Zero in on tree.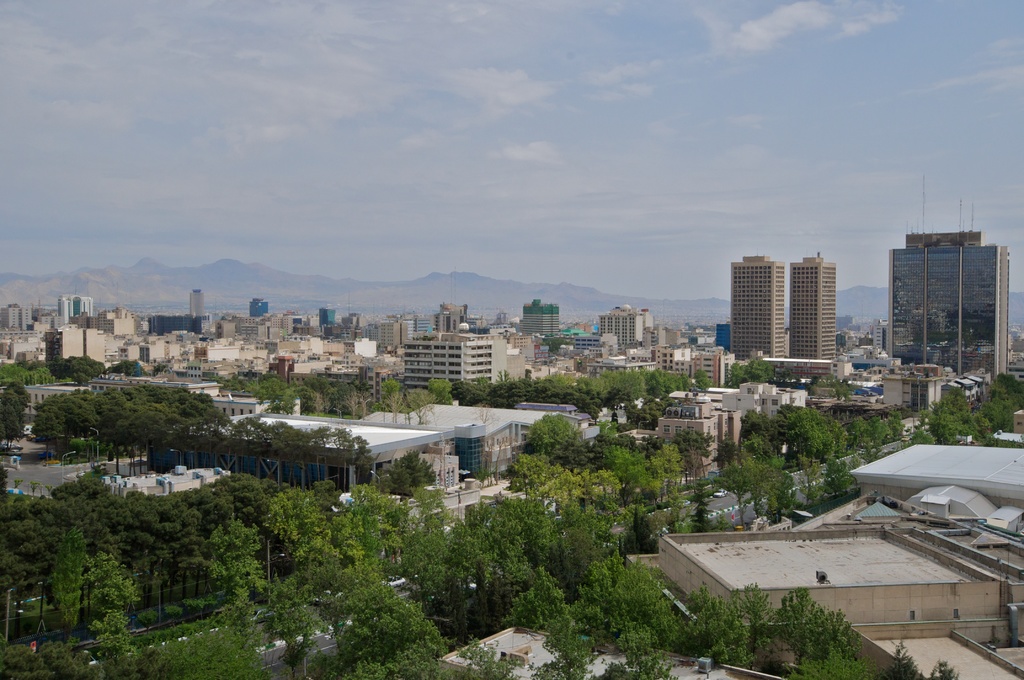
Zeroed in: rect(854, 416, 891, 463).
